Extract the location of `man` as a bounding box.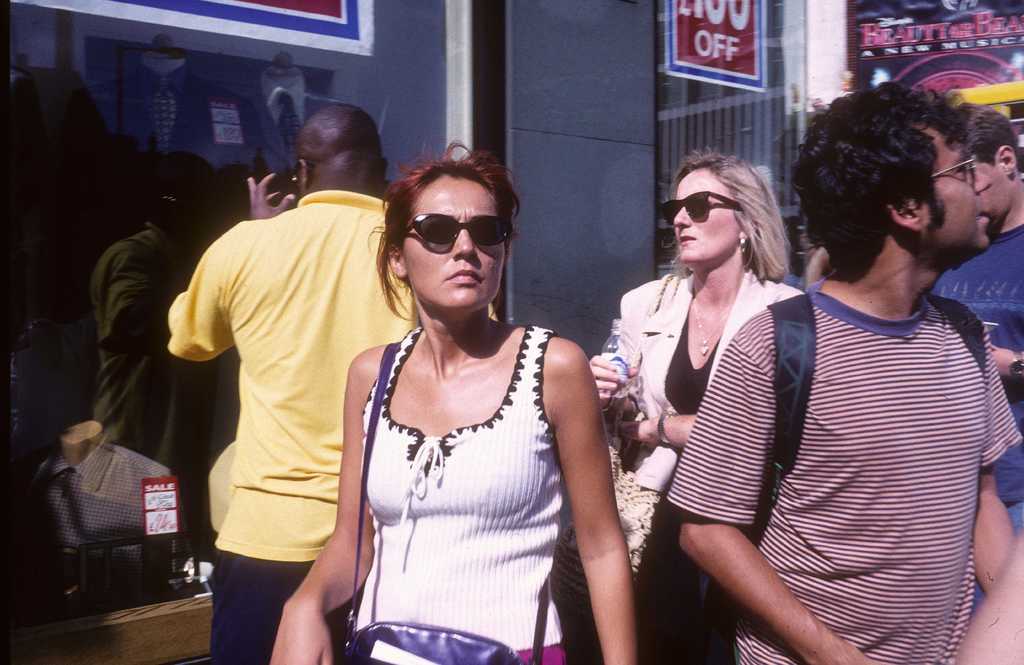
161,104,428,664.
